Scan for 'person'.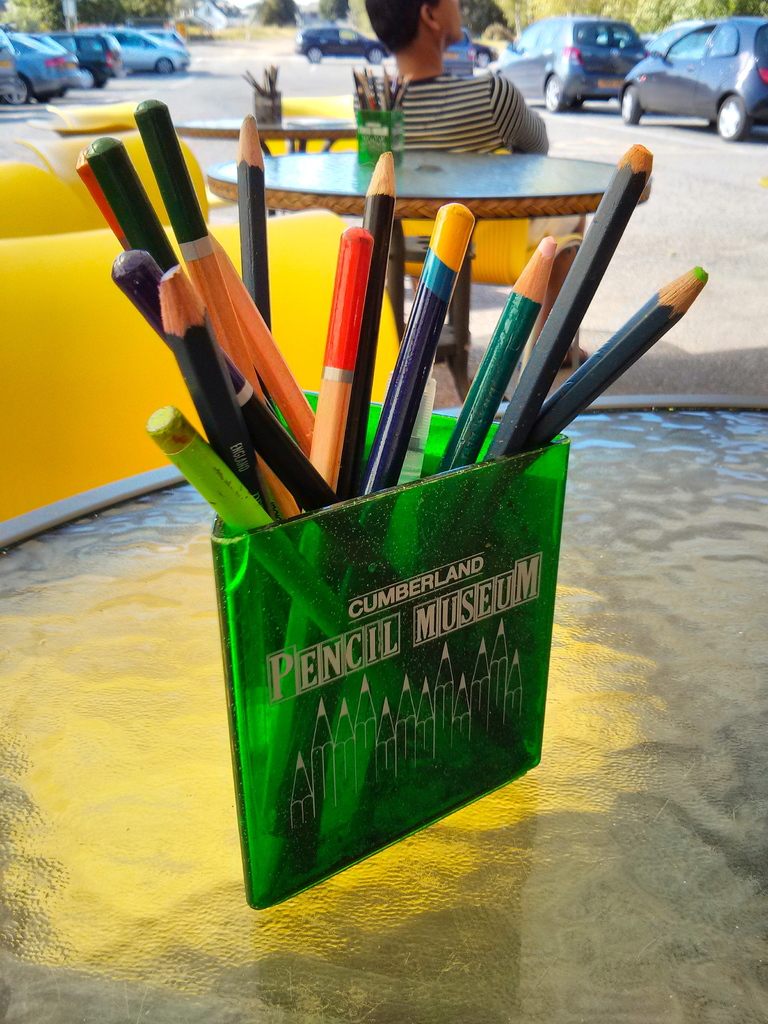
Scan result: [left=353, top=0, right=588, bottom=370].
